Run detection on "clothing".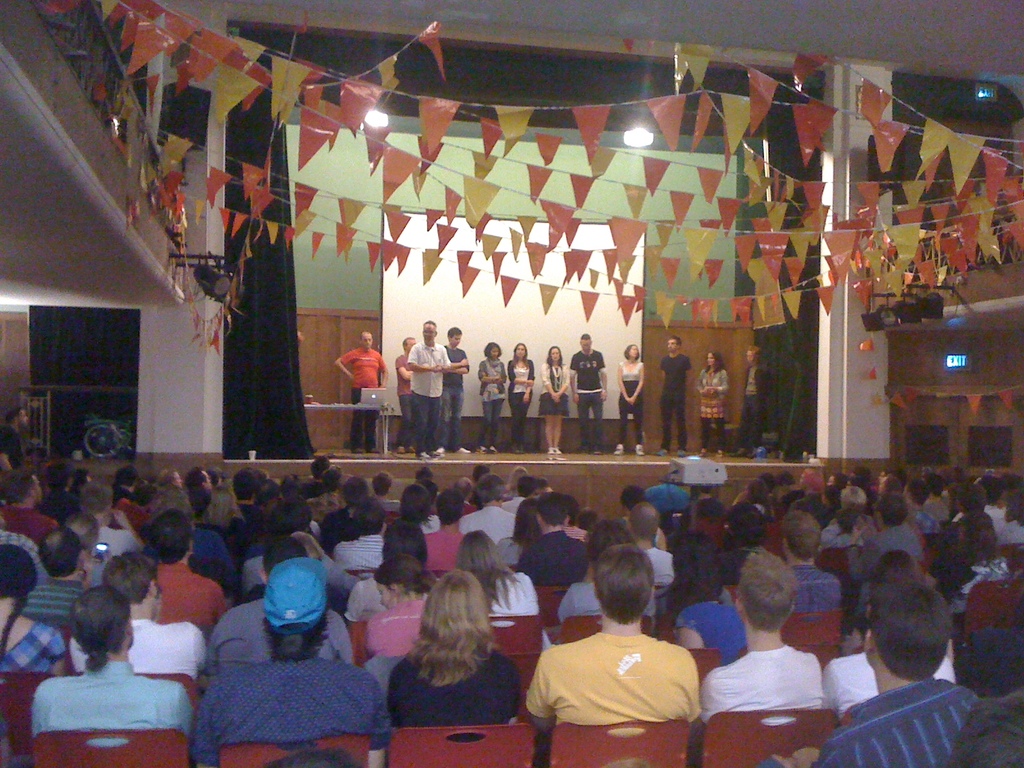
Result: [left=702, top=640, right=822, bottom=726].
